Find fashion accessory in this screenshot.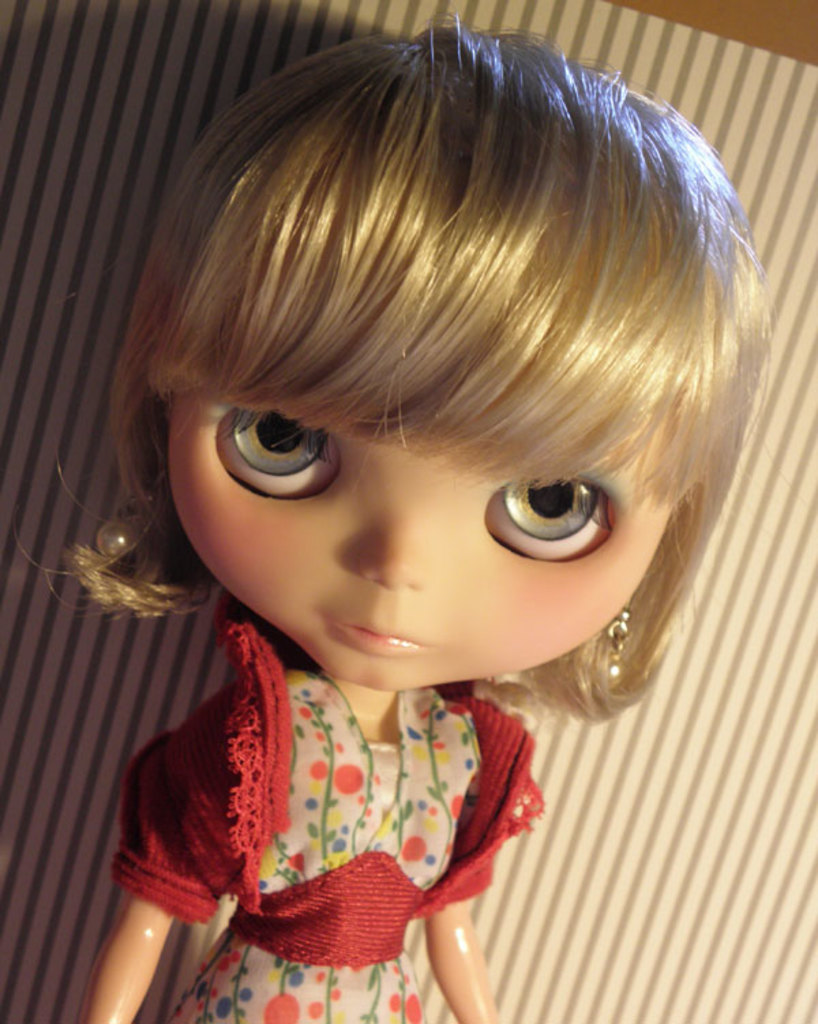
The bounding box for fashion accessory is region(605, 605, 628, 687).
